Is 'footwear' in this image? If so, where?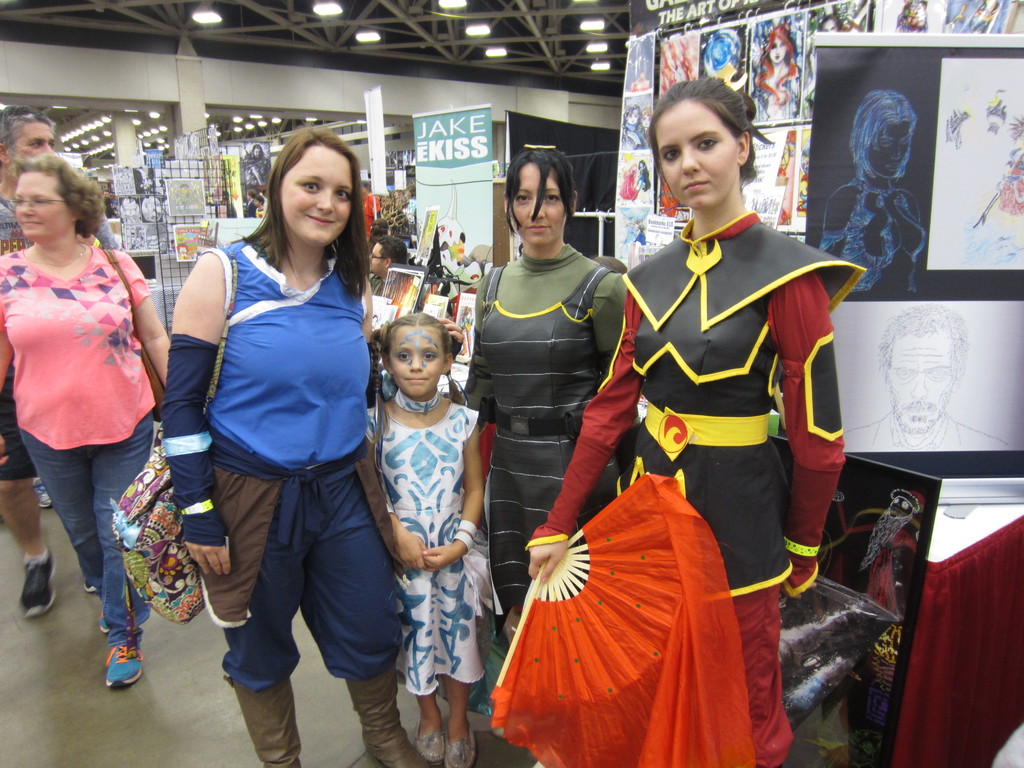
Yes, at [104,640,145,689].
